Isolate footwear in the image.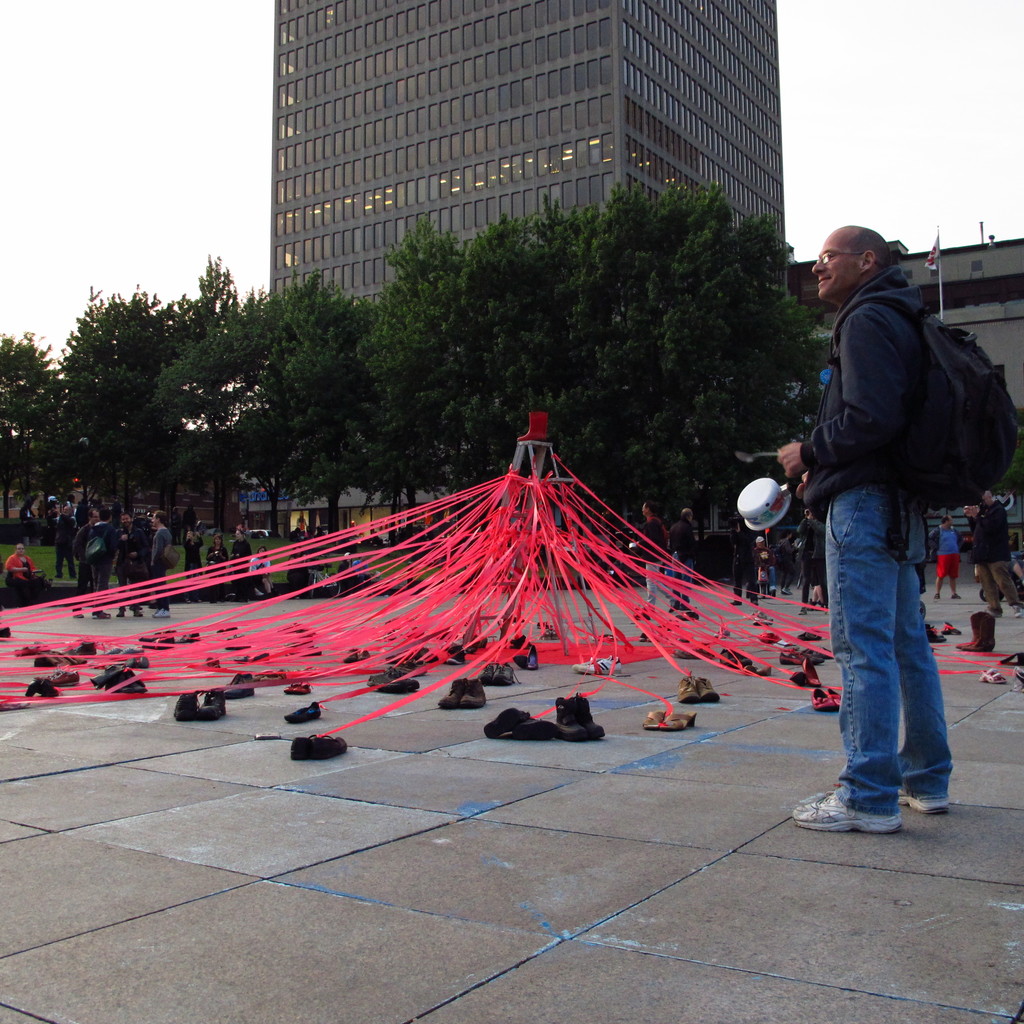
Isolated region: <box>433,685,468,705</box>.
